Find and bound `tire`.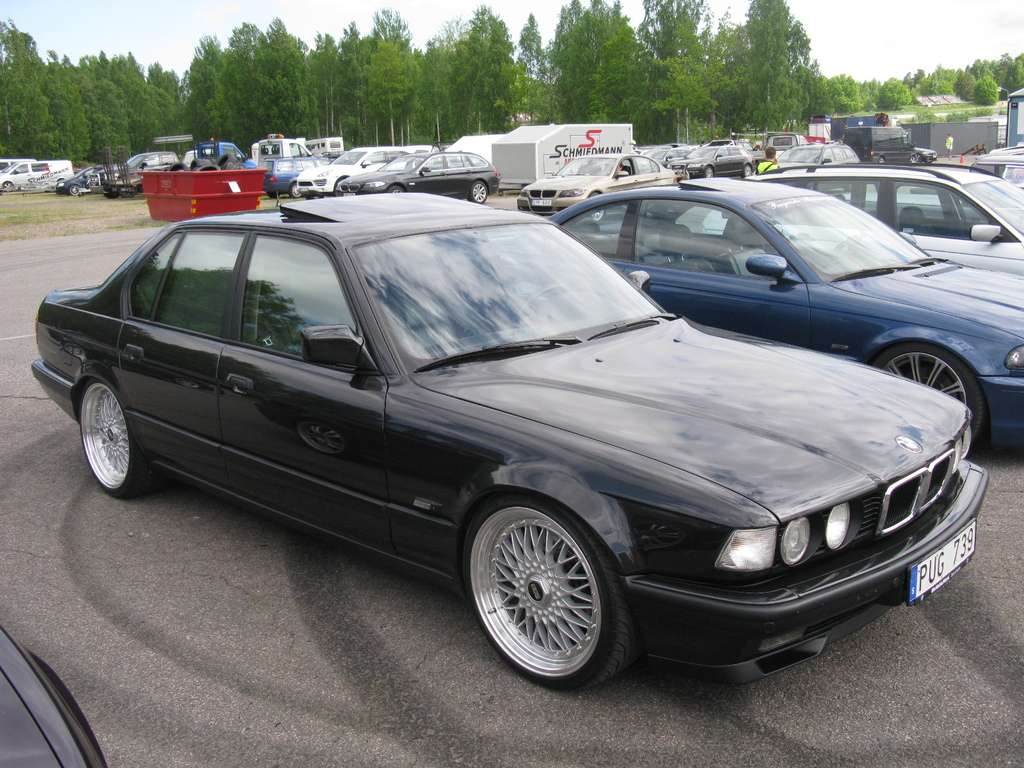
Bound: detection(0, 178, 17, 191).
